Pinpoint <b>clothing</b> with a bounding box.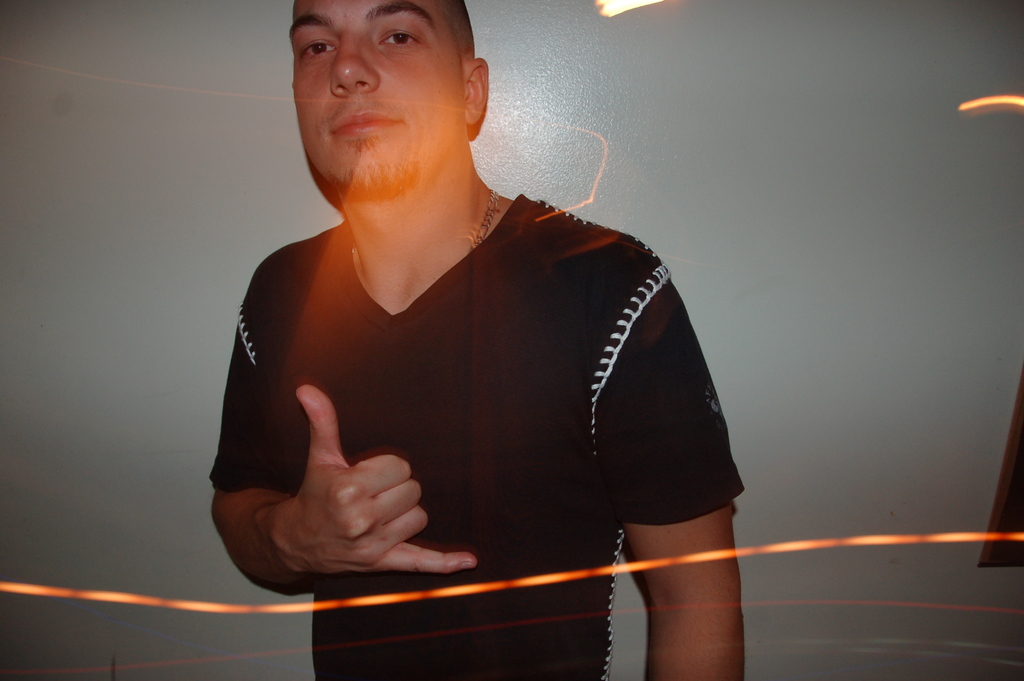
Rect(189, 152, 724, 630).
